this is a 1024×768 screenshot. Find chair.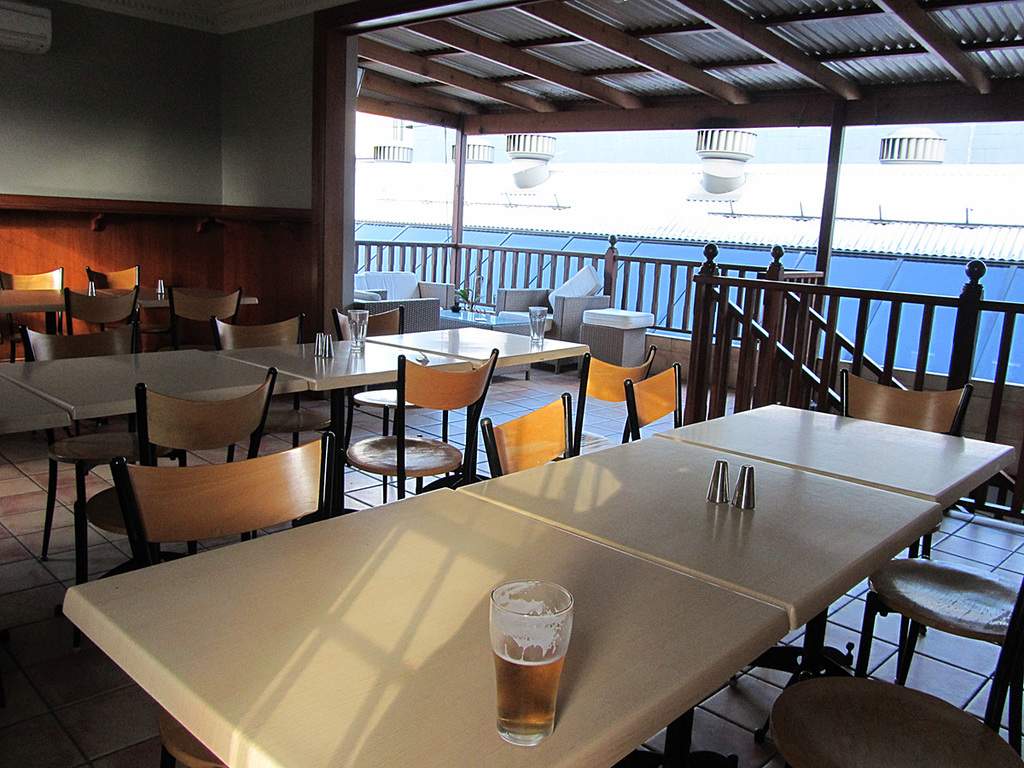
Bounding box: x1=109 y1=430 x2=340 y2=767.
